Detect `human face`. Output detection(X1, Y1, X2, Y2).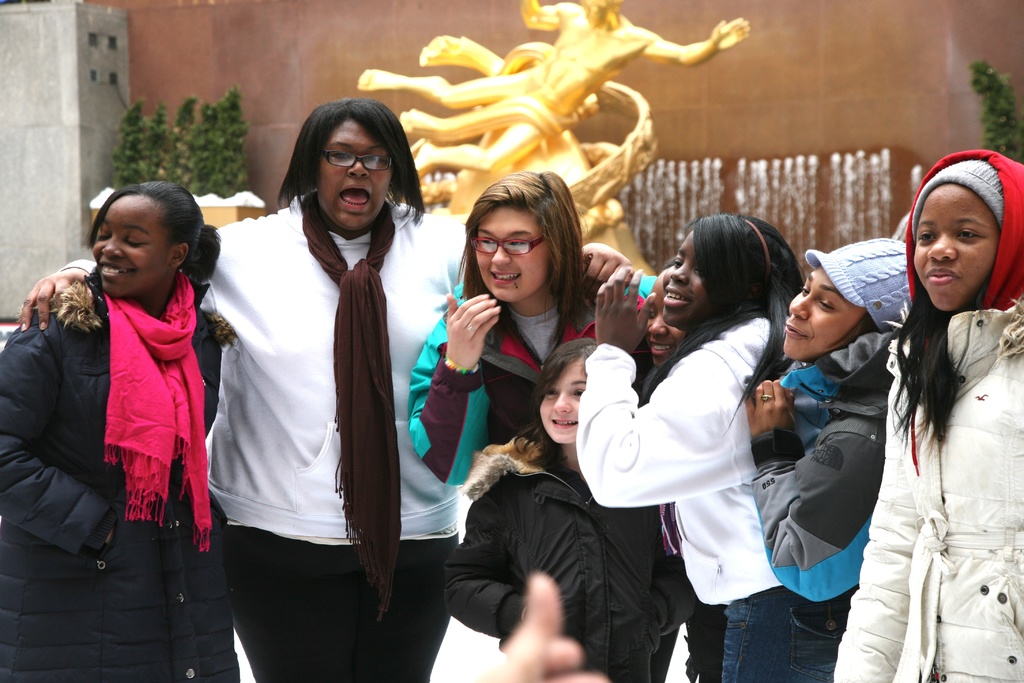
detection(92, 199, 164, 293).
